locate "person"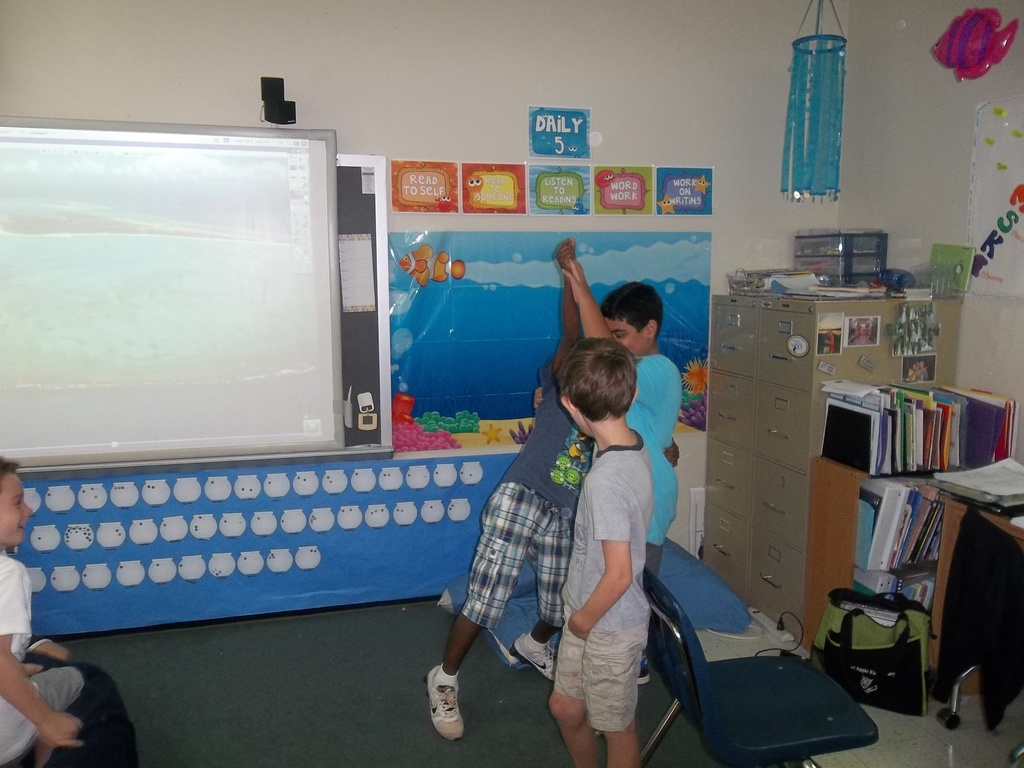
(left=536, top=279, right=684, bottom=681)
